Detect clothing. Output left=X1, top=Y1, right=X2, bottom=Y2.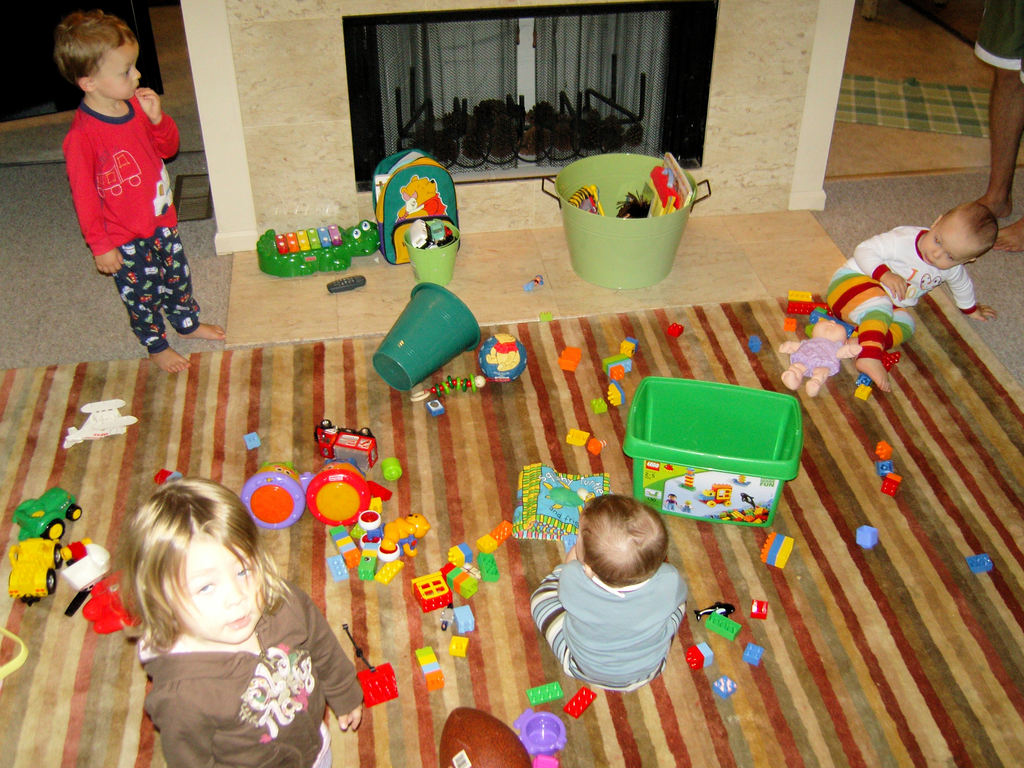
left=826, top=223, right=981, bottom=351.
